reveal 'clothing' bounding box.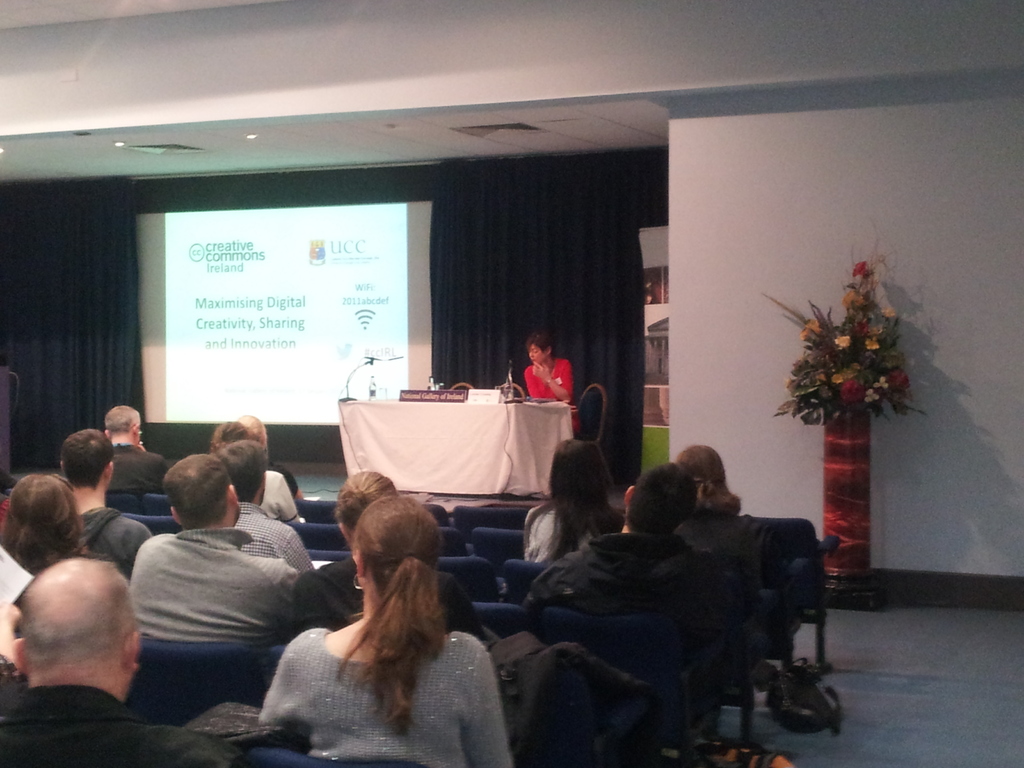
Revealed: [0,498,10,543].
